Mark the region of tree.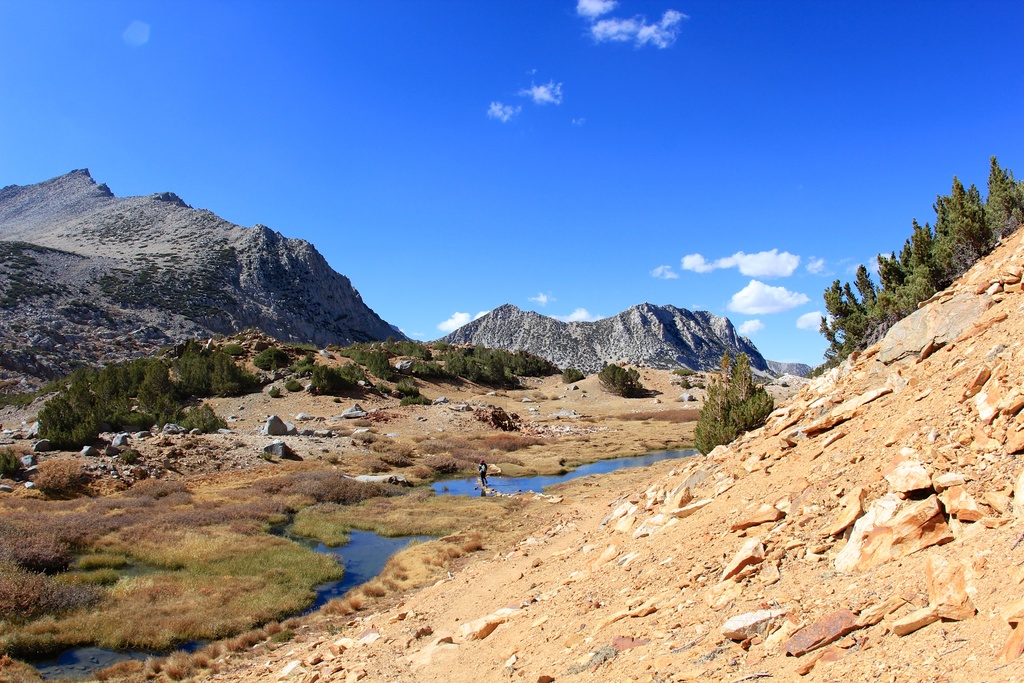
Region: (x1=671, y1=368, x2=692, y2=377).
